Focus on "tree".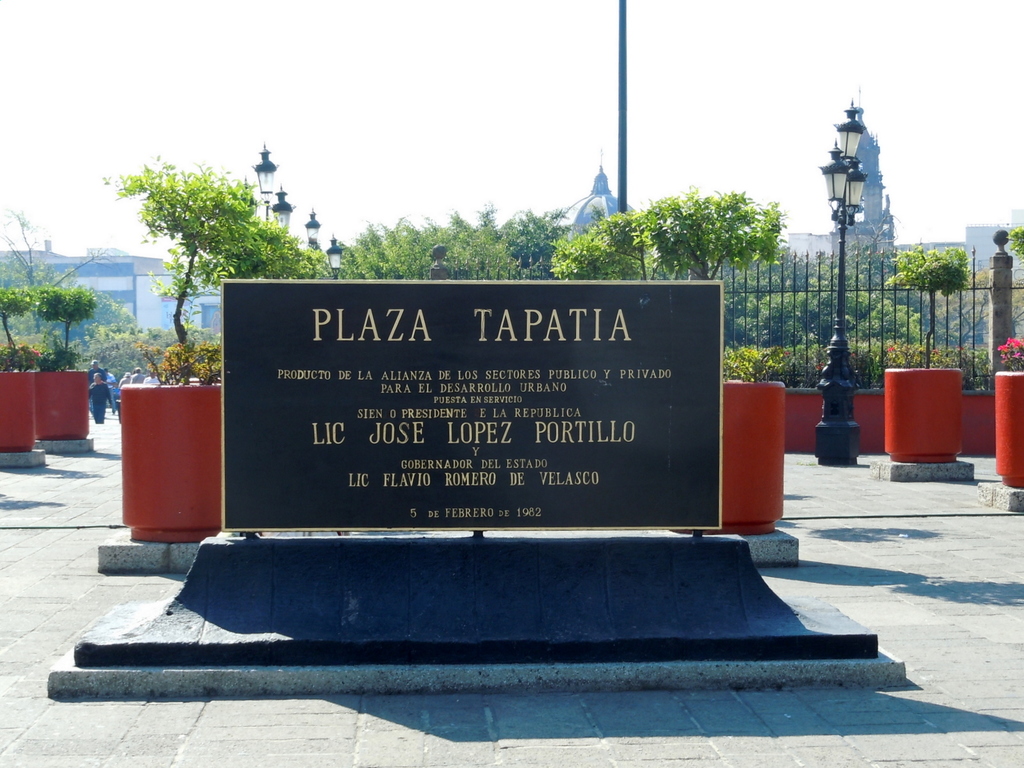
Focused at <box>546,189,785,291</box>.
